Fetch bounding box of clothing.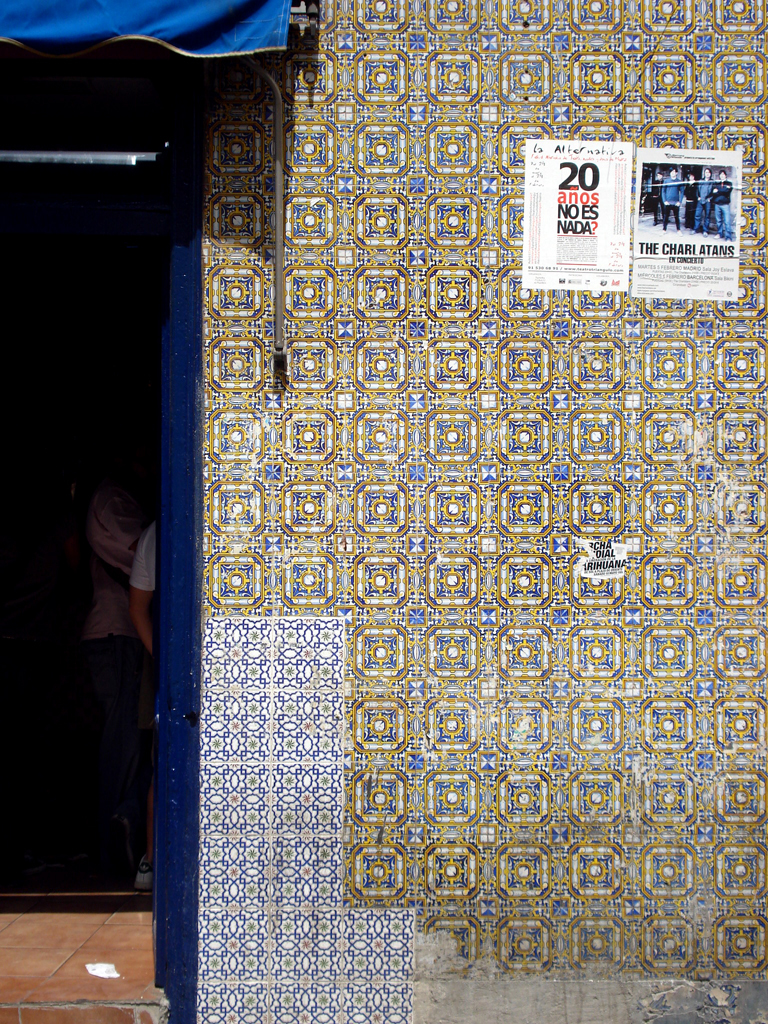
Bbox: (left=660, top=175, right=683, bottom=231).
